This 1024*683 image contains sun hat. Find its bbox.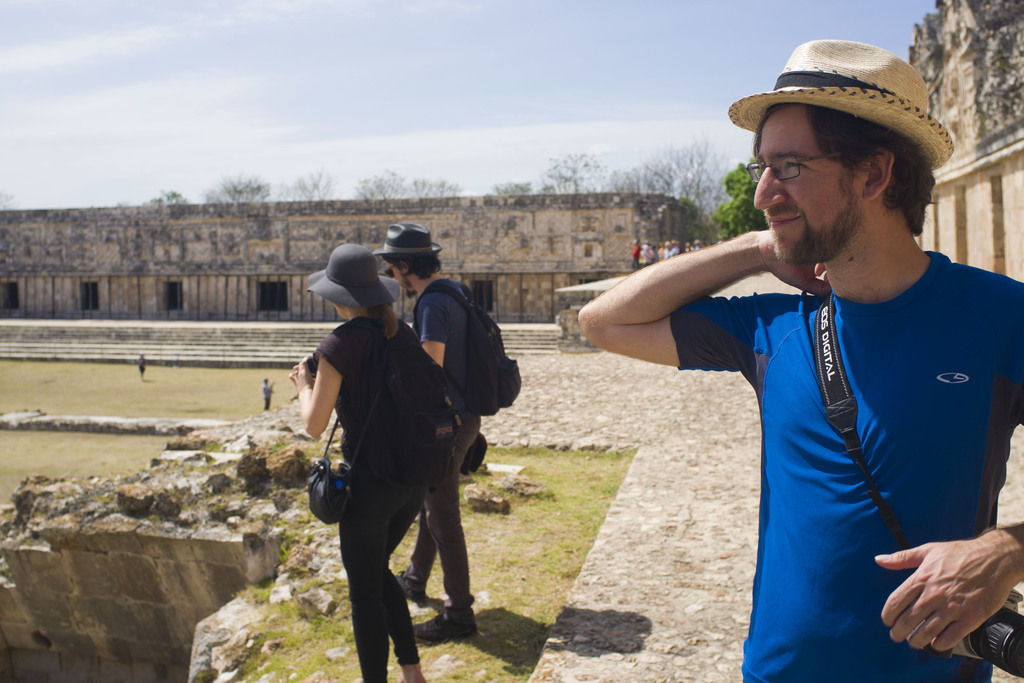
crop(730, 38, 956, 175).
